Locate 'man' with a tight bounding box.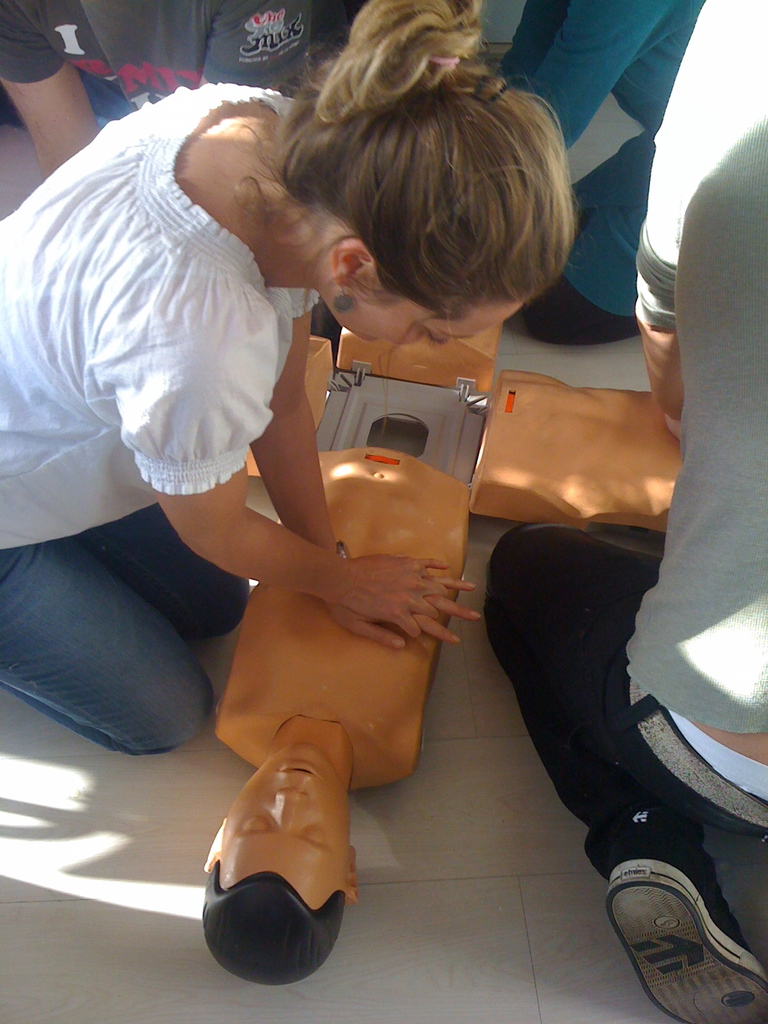
l=481, t=0, r=767, b=1023.
